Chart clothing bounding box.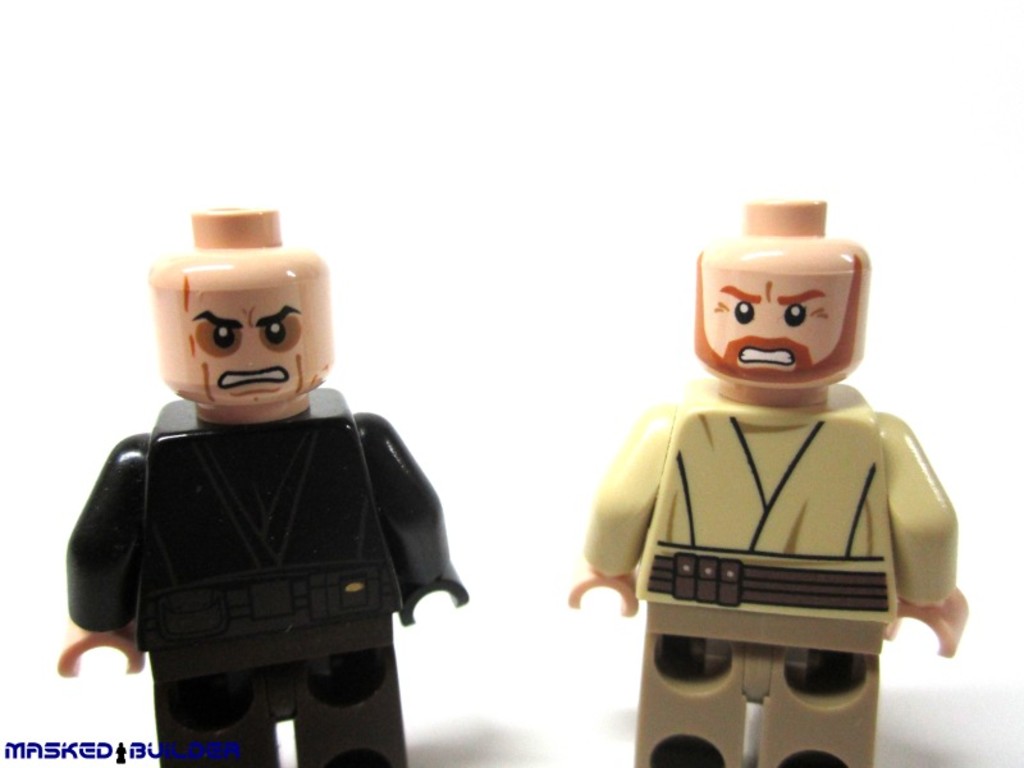
Charted: [x1=584, y1=384, x2=957, y2=767].
